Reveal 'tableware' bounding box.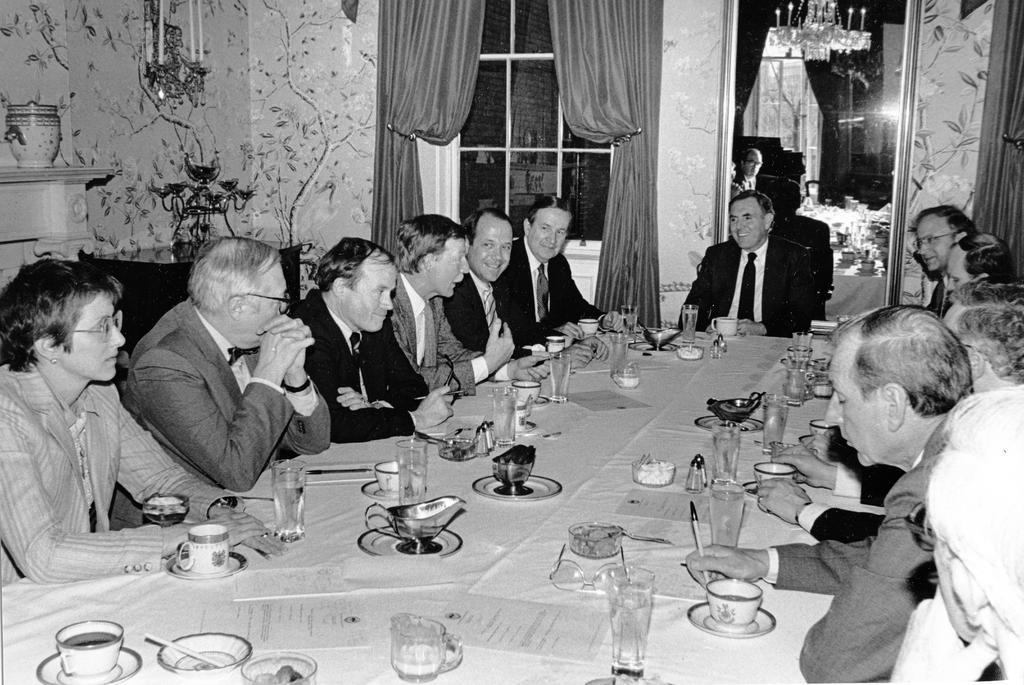
Revealed: (left=604, top=563, right=657, bottom=680).
